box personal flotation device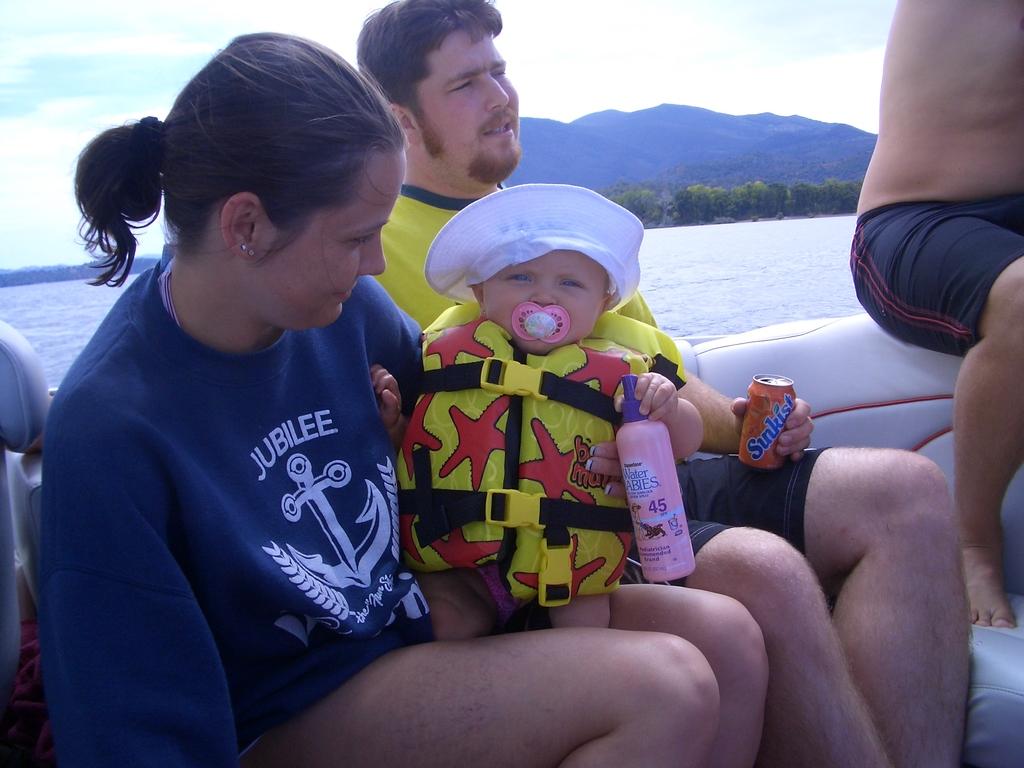
397,310,659,603
